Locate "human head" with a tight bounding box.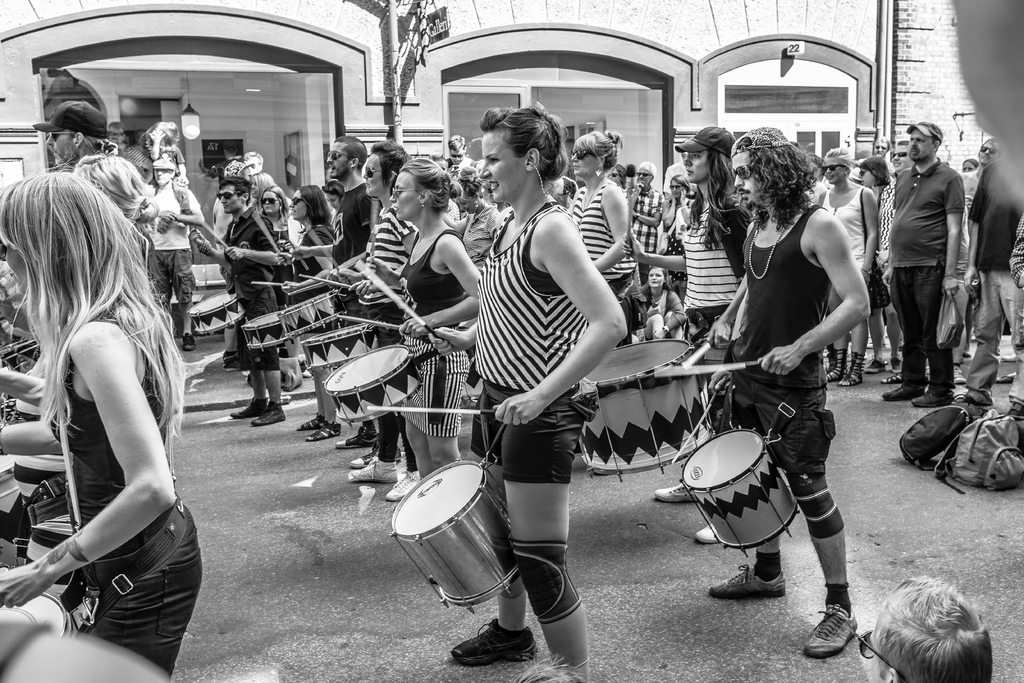
(left=33, top=104, right=108, bottom=167).
